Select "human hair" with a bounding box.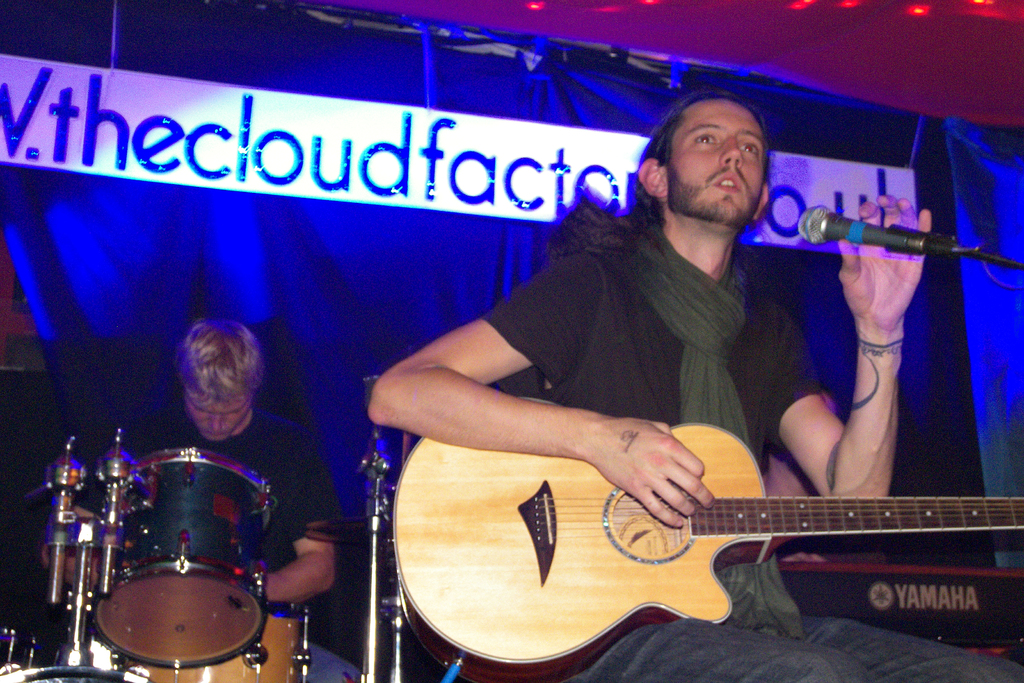
BBox(637, 88, 781, 230).
